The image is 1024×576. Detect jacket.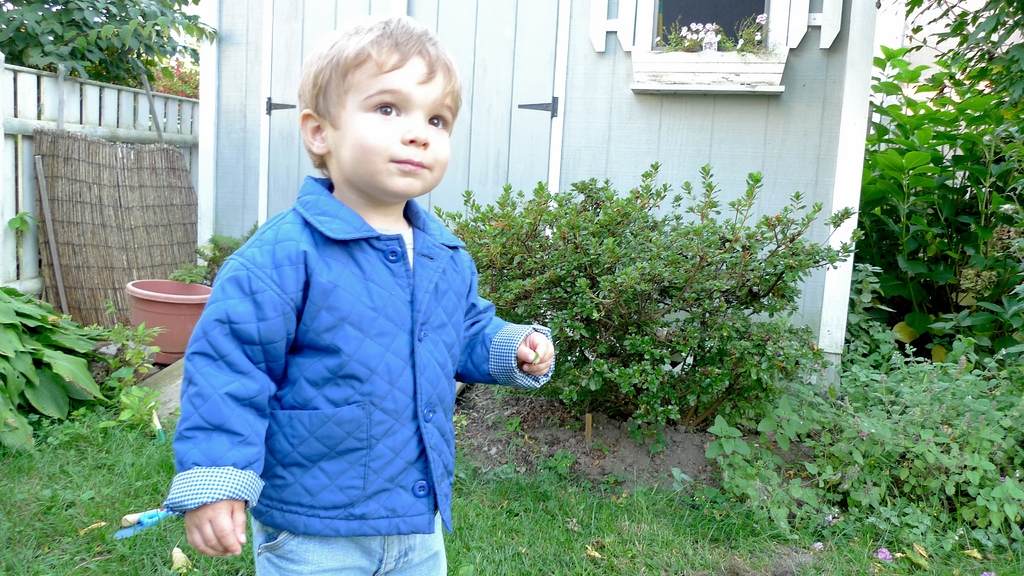
Detection: {"x1": 188, "y1": 77, "x2": 527, "y2": 542}.
